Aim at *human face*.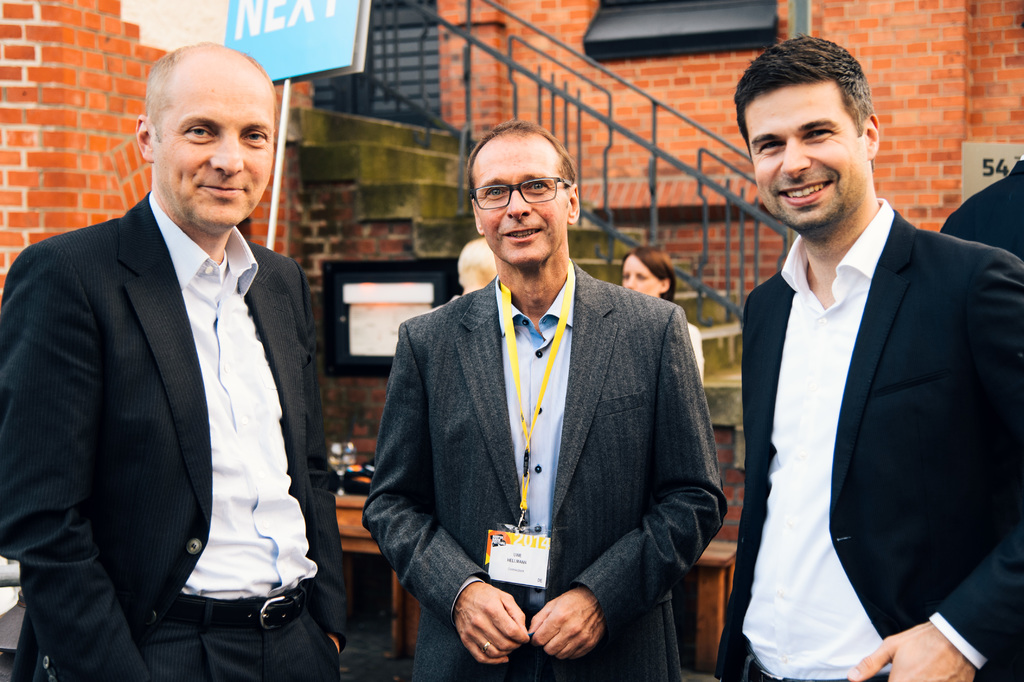
Aimed at BBox(148, 64, 278, 231).
